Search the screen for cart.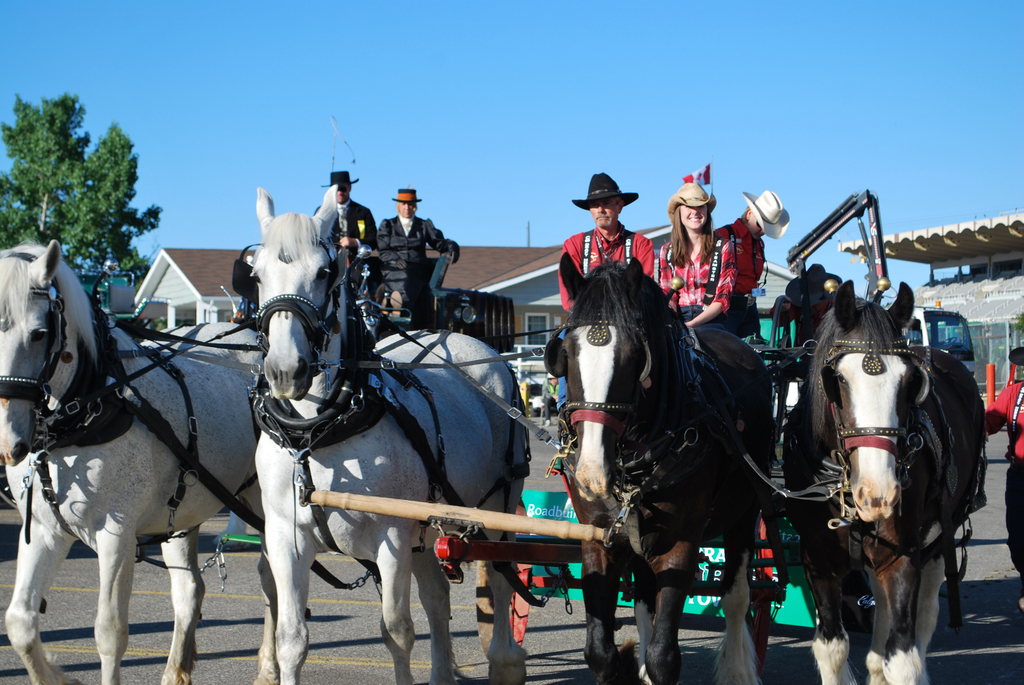
Found at detection(305, 317, 822, 633).
